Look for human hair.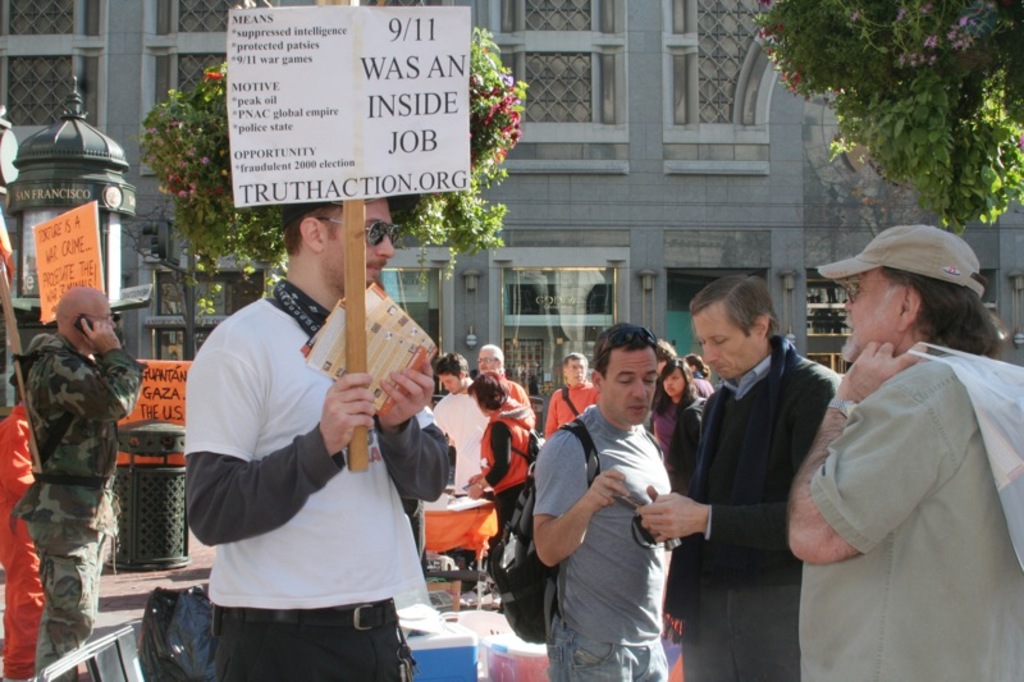
Found: left=682, top=352, right=710, bottom=379.
